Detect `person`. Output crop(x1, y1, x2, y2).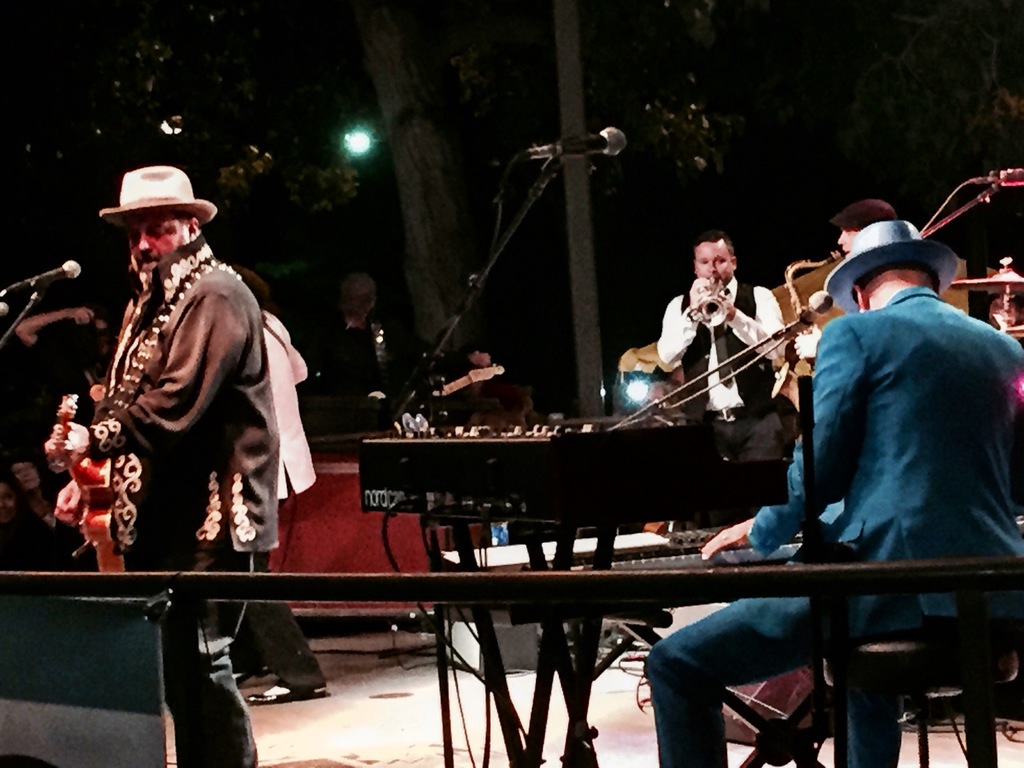
crop(36, 171, 287, 767).
